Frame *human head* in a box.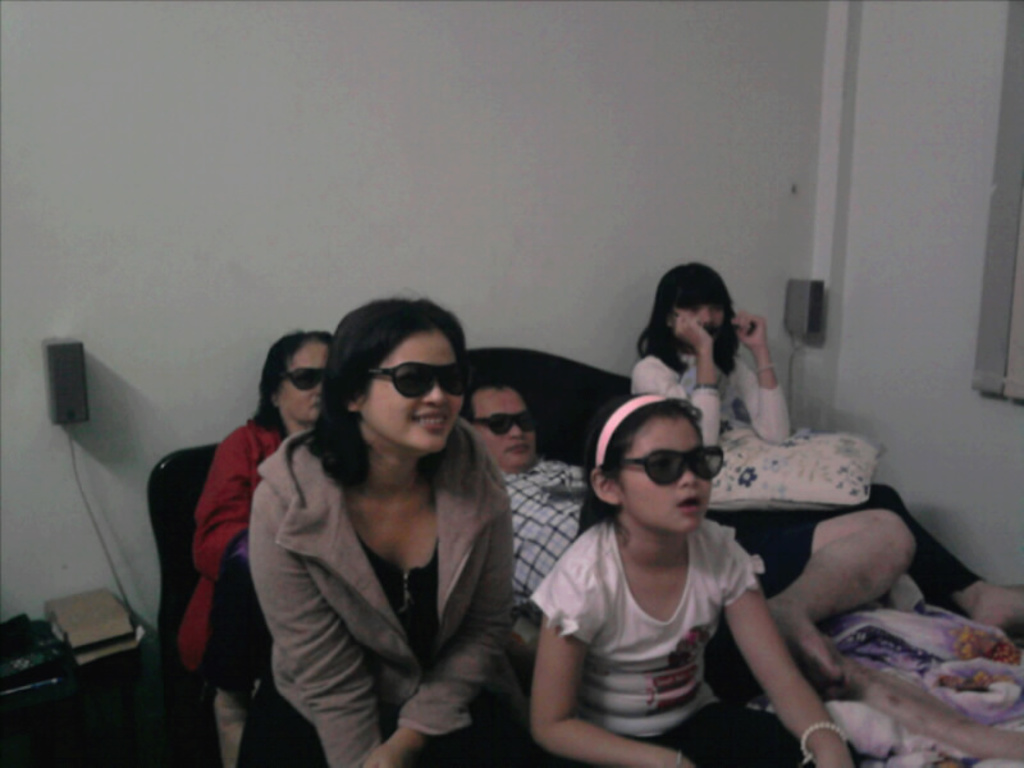
region(589, 389, 714, 535).
